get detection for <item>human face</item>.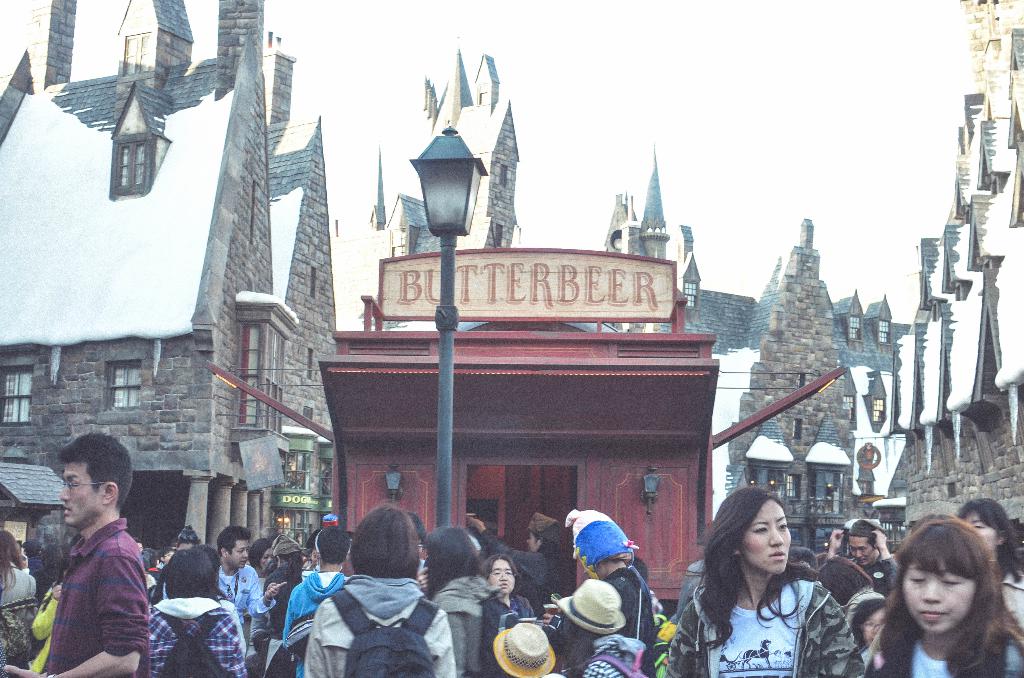
Detection: x1=898 y1=560 x2=986 y2=629.
